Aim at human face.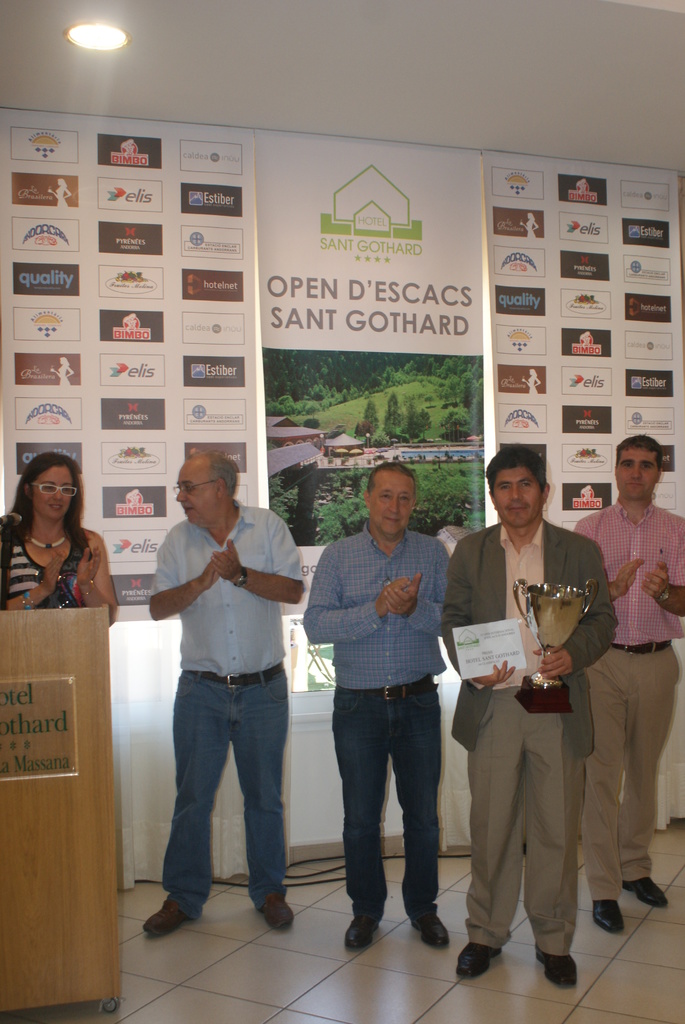
Aimed at 177,465,218,519.
